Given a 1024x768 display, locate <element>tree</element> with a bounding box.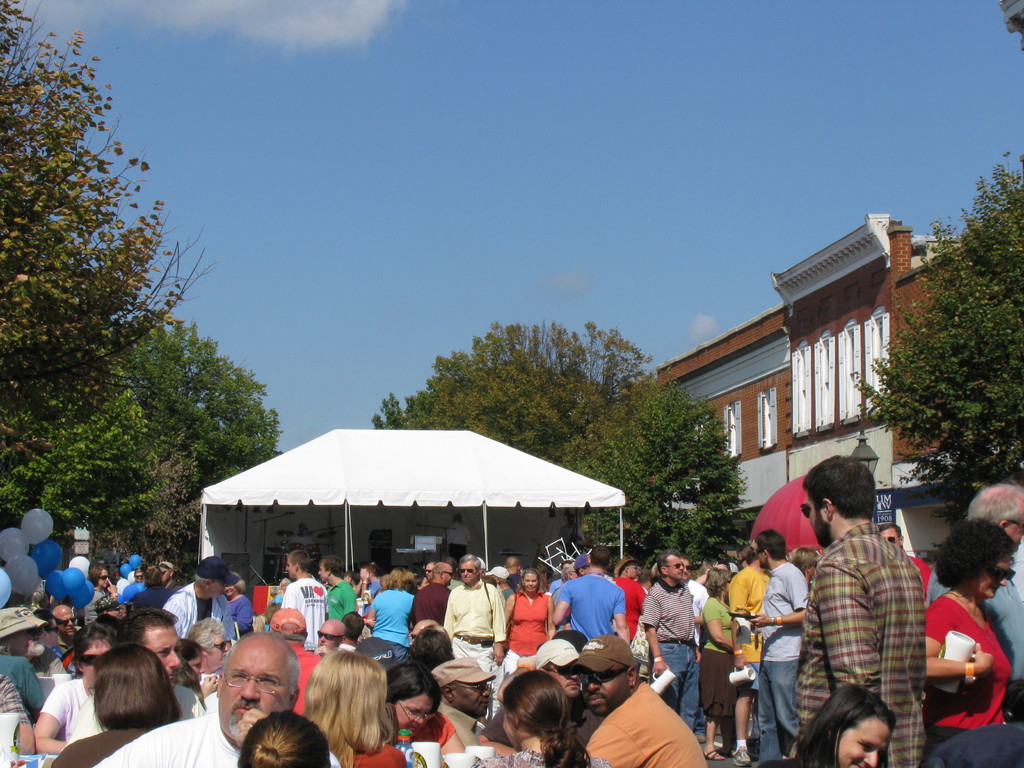
Located: bbox=(863, 154, 1023, 520).
